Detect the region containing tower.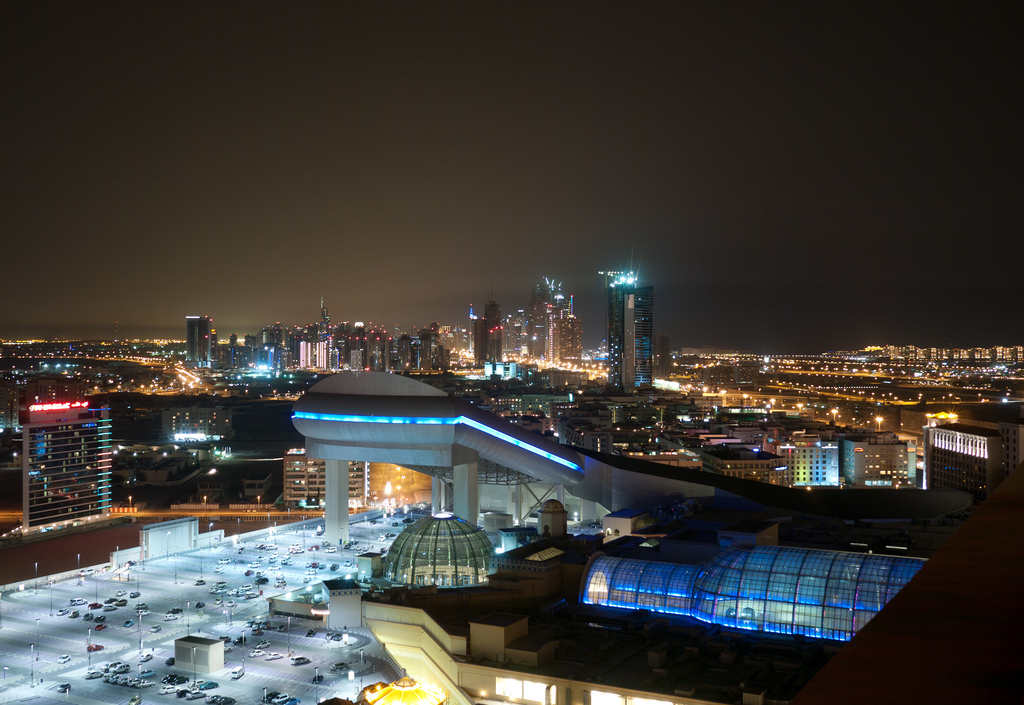
locate(483, 281, 500, 359).
